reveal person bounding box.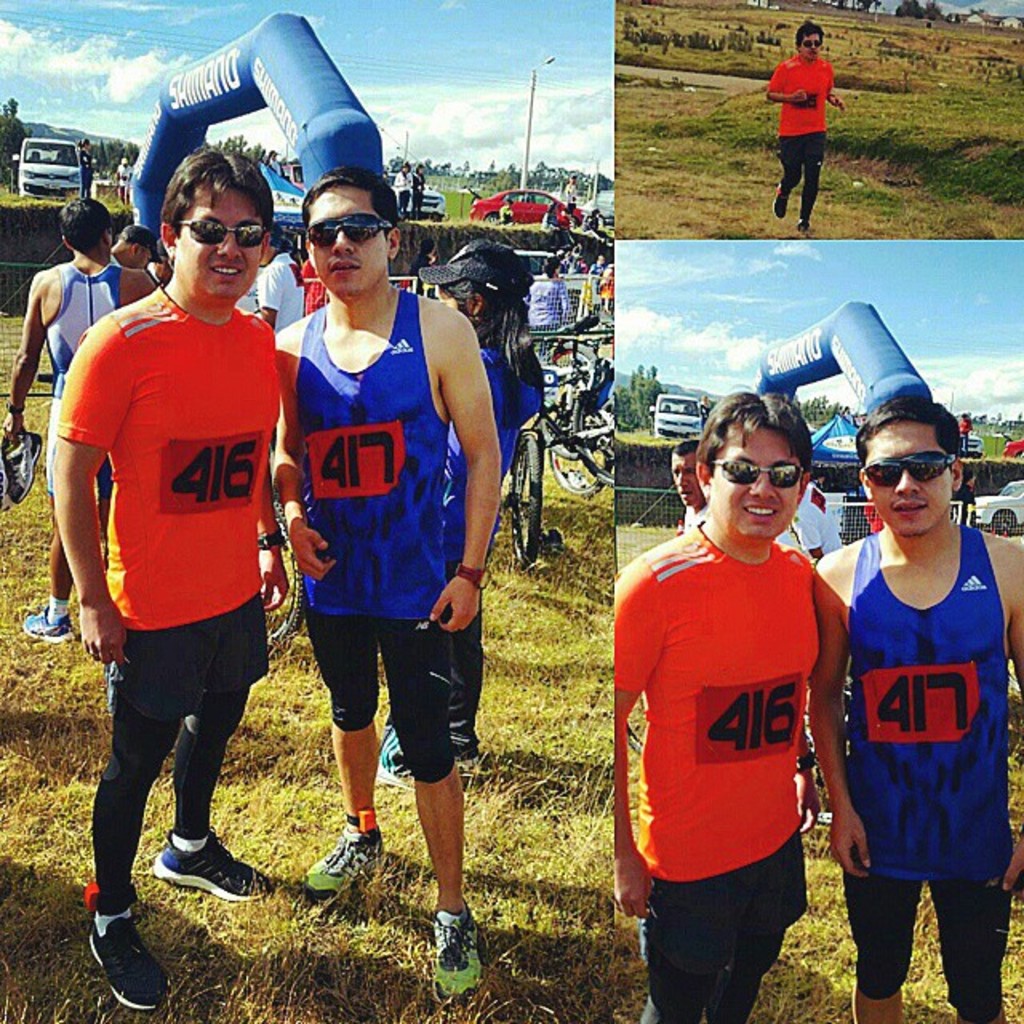
Revealed: (702,394,710,426).
